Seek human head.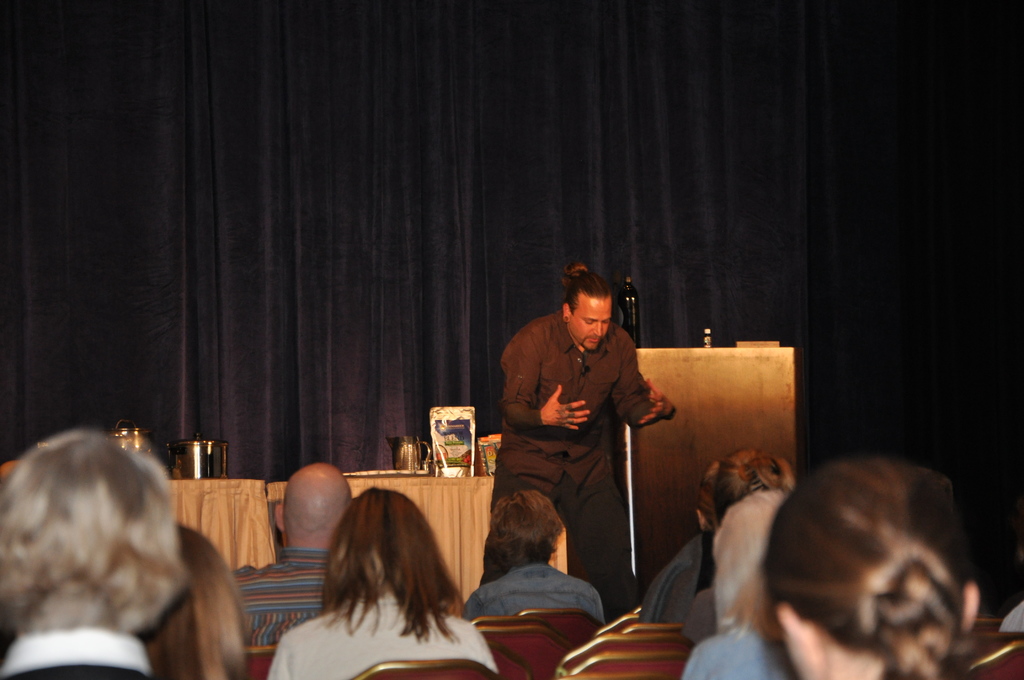
x1=492 y1=490 x2=561 y2=565.
